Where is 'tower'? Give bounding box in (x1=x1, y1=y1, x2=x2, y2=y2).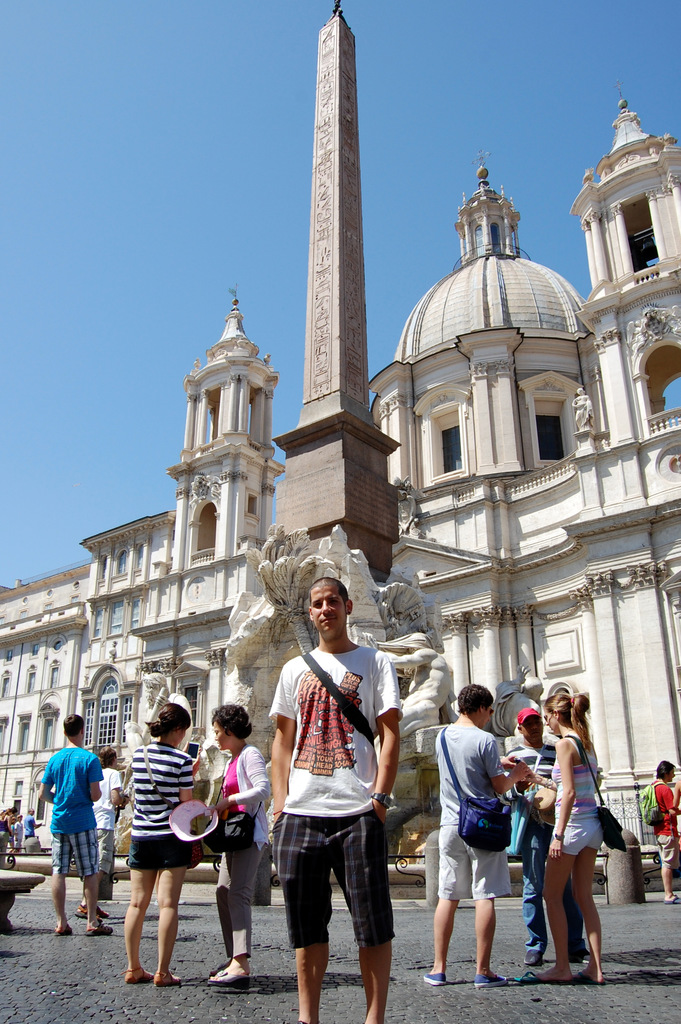
(x1=570, y1=85, x2=680, y2=872).
